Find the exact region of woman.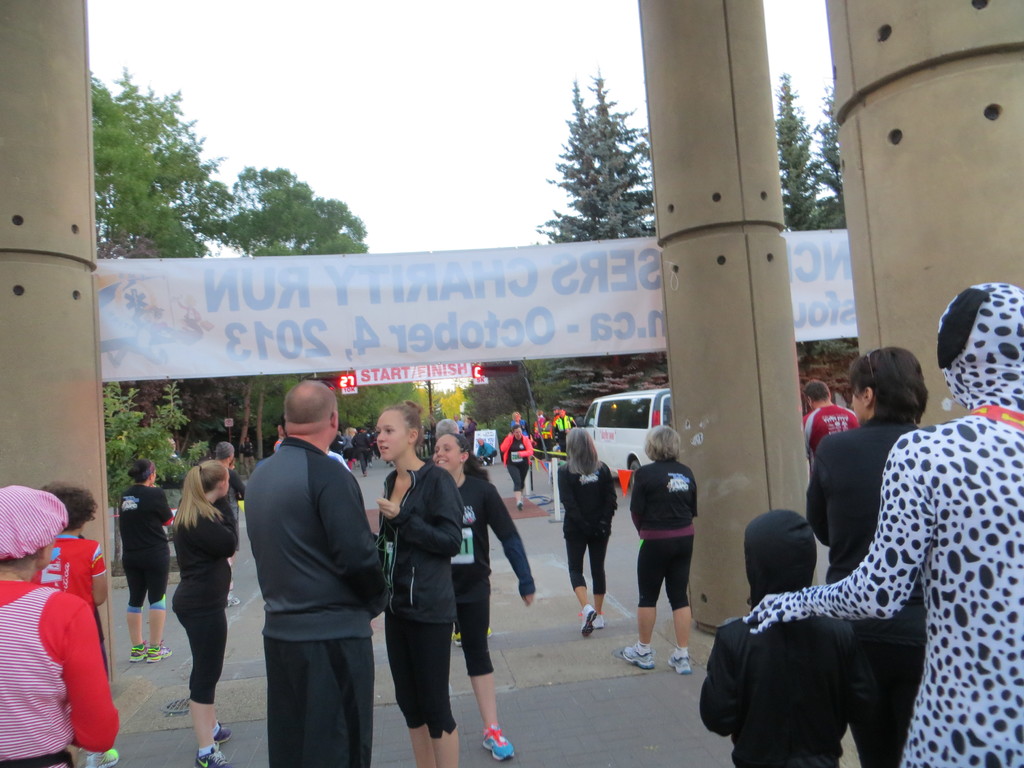
Exact region: (x1=124, y1=458, x2=168, y2=668).
